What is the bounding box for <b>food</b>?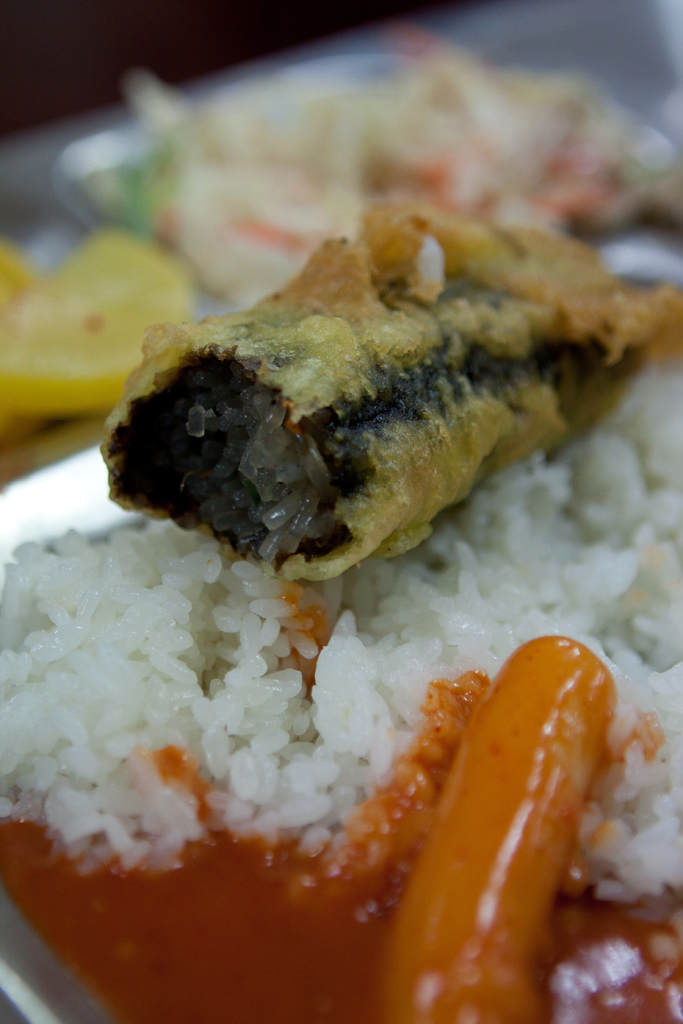
pyautogui.locateOnScreen(139, 157, 612, 589).
